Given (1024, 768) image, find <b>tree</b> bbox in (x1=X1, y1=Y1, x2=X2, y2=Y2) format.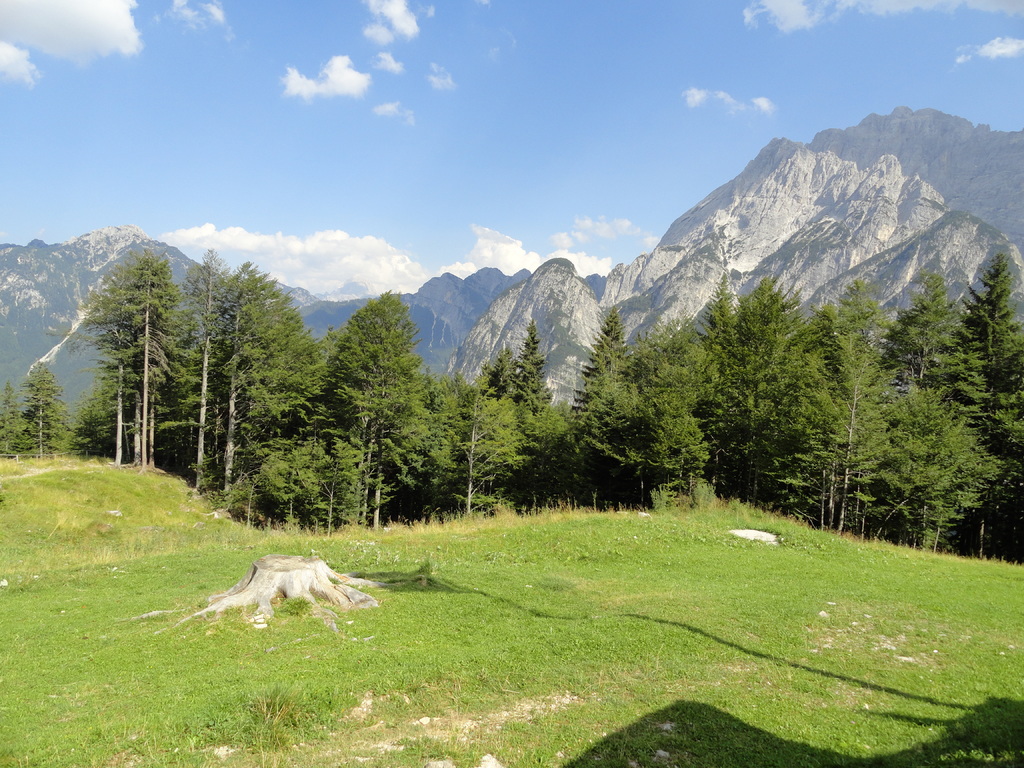
(x1=838, y1=364, x2=971, y2=541).
